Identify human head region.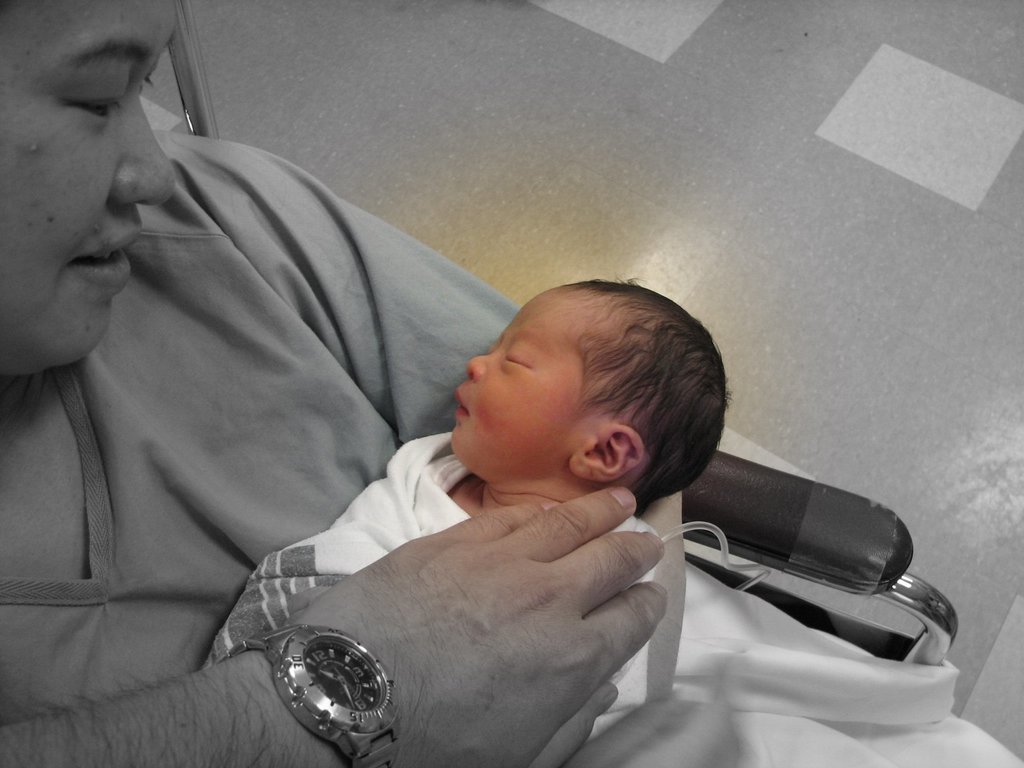
Region: crop(454, 289, 723, 513).
